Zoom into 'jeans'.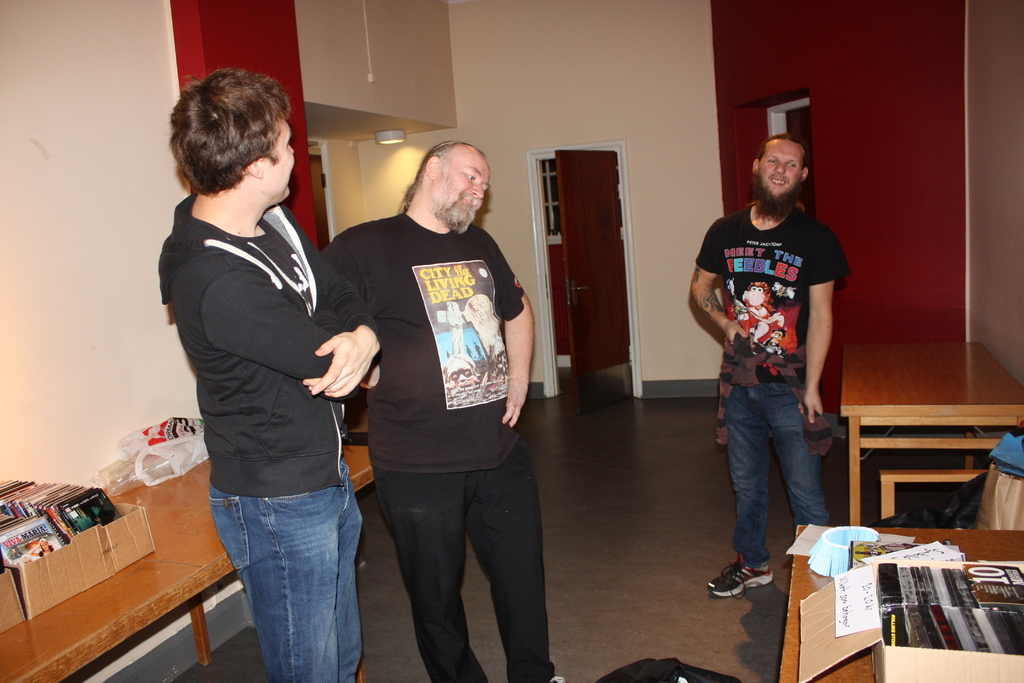
Zoom target: <region>213, 450, 362, 682</region>.
